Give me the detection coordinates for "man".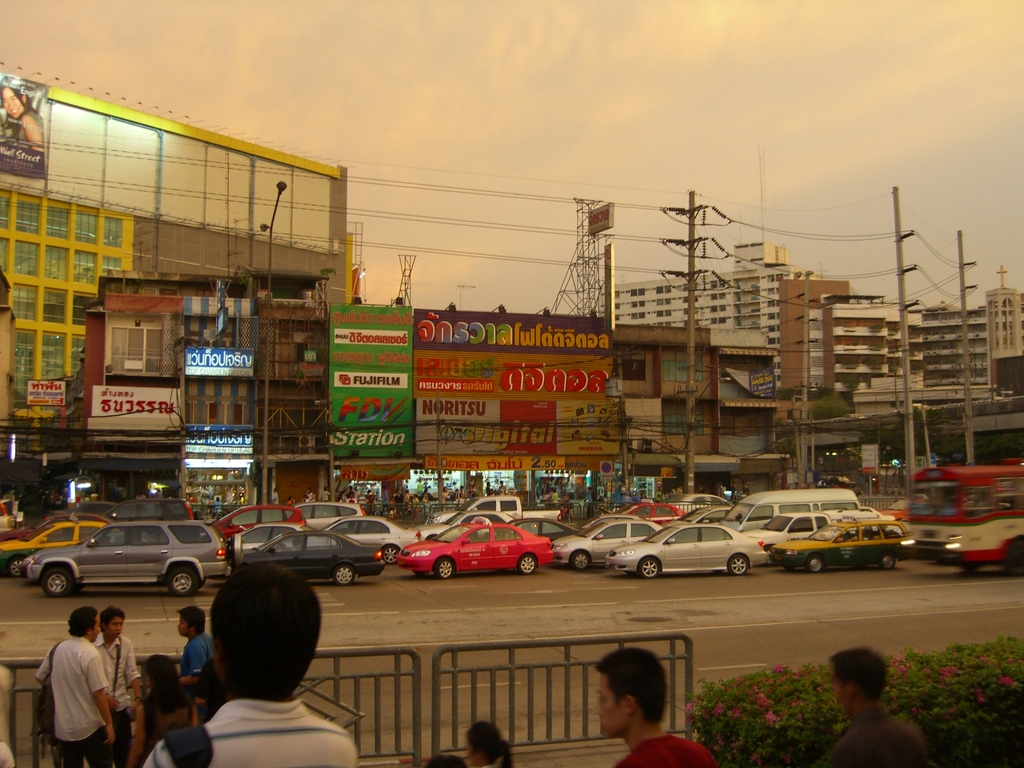
select_region(92, 604, 142, 765).
